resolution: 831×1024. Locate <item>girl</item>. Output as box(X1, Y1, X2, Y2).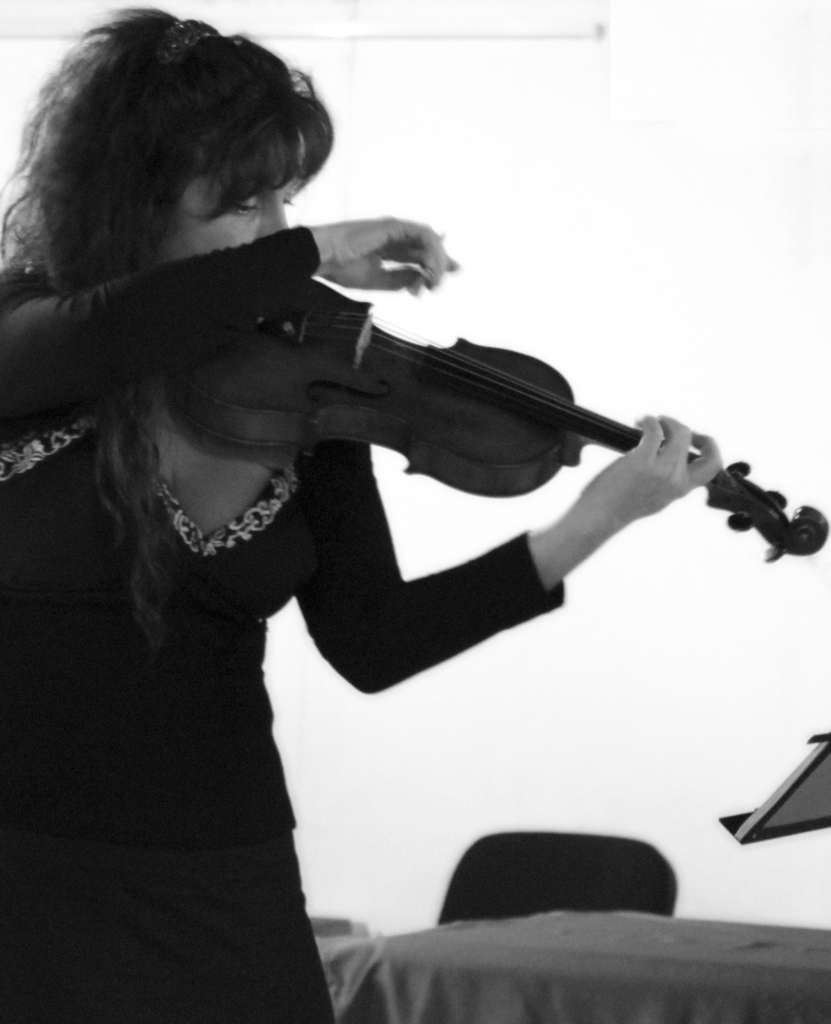
box(0, 0, 733, 1023).
